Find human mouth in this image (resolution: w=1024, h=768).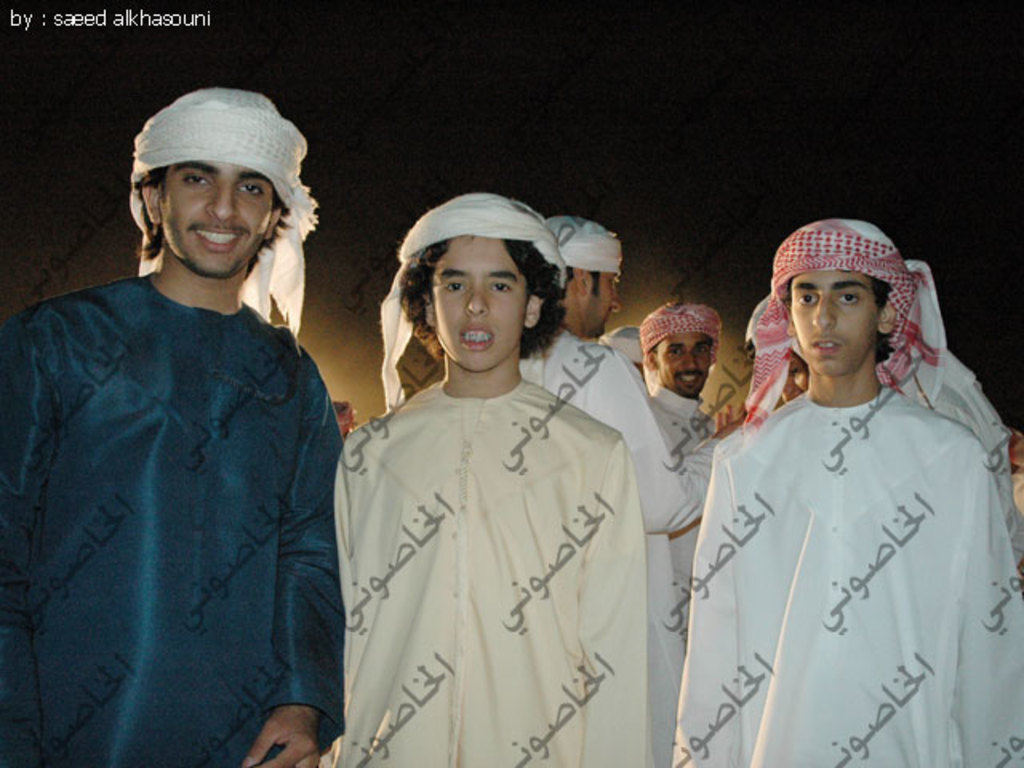
[left=459, top=328, right=493, bottom=346].
